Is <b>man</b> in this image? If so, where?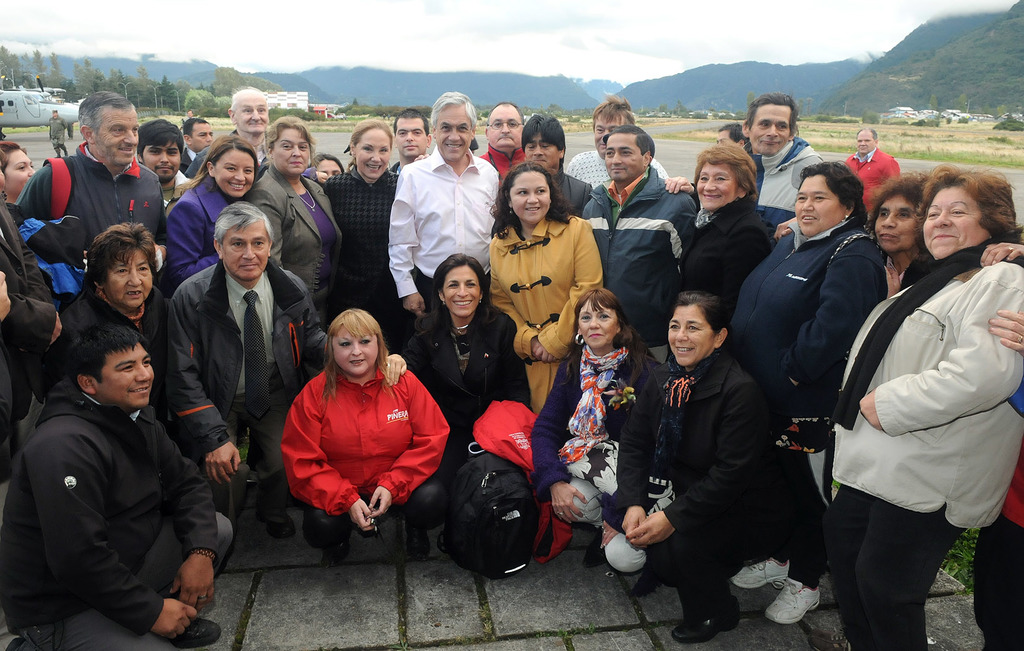
Yes, at BBox(15, 278, 220, 648).
